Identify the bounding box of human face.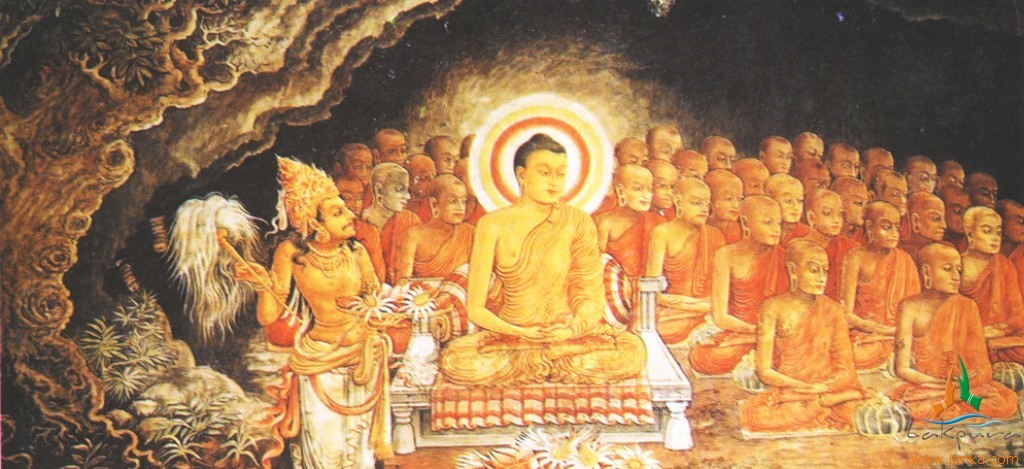
bbox(652, 131, 684, 159).
